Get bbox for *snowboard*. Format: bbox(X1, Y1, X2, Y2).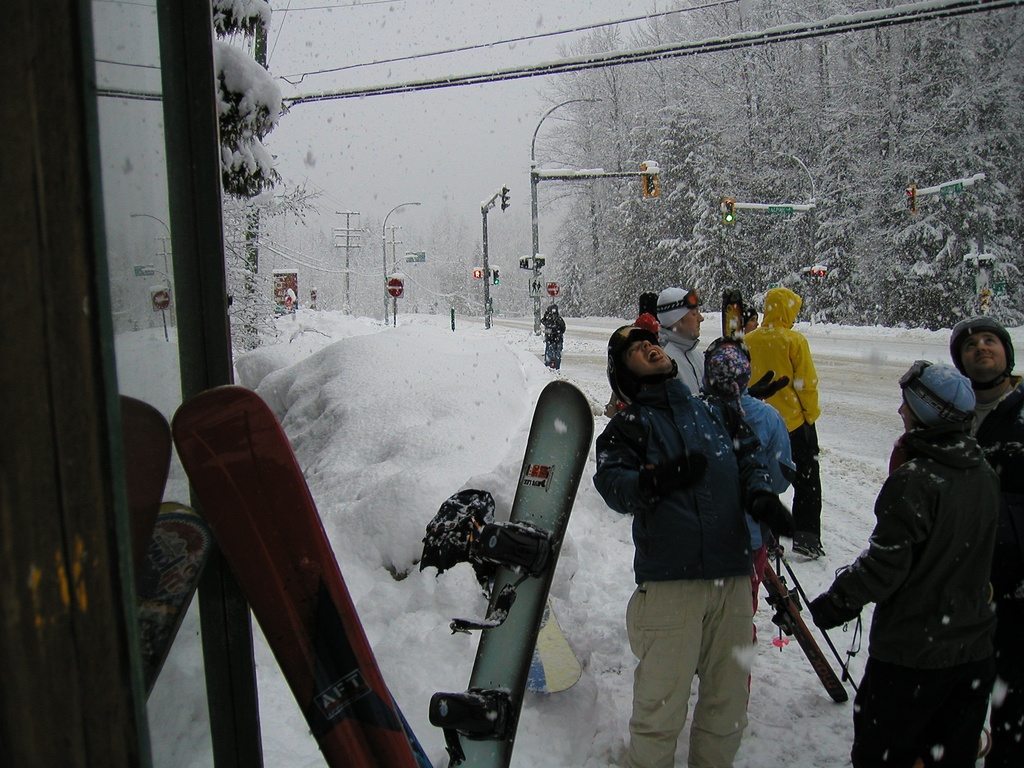
bbox(133, 504, 215, 700).
